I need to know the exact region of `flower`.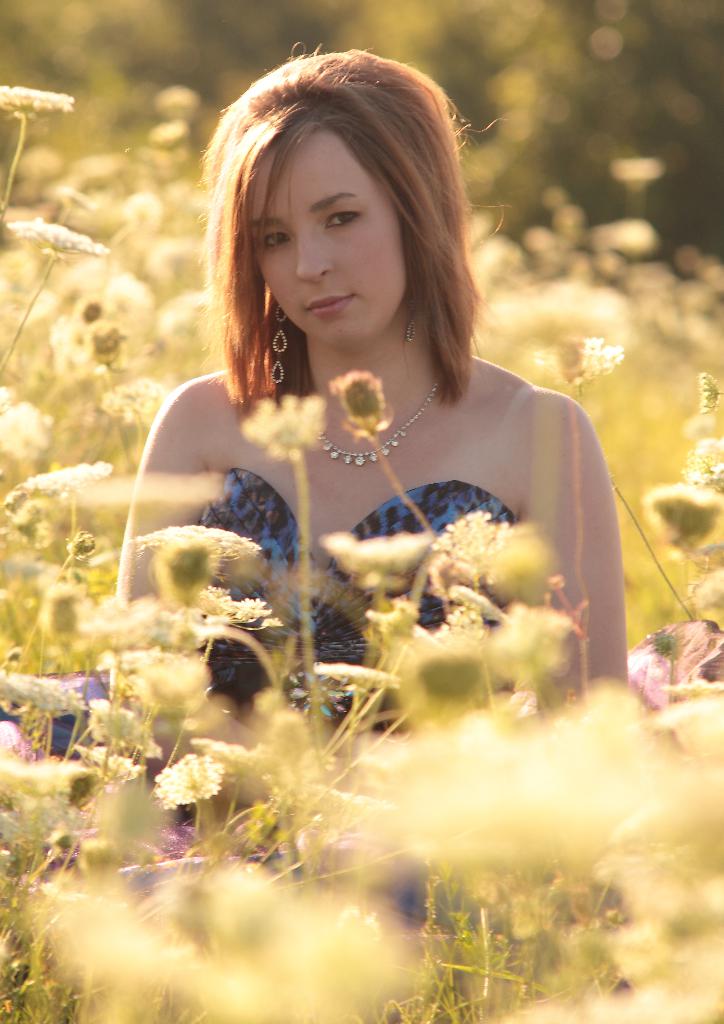
Region: pyautogui.locateOnScreen(239, 394, 323, 461).
